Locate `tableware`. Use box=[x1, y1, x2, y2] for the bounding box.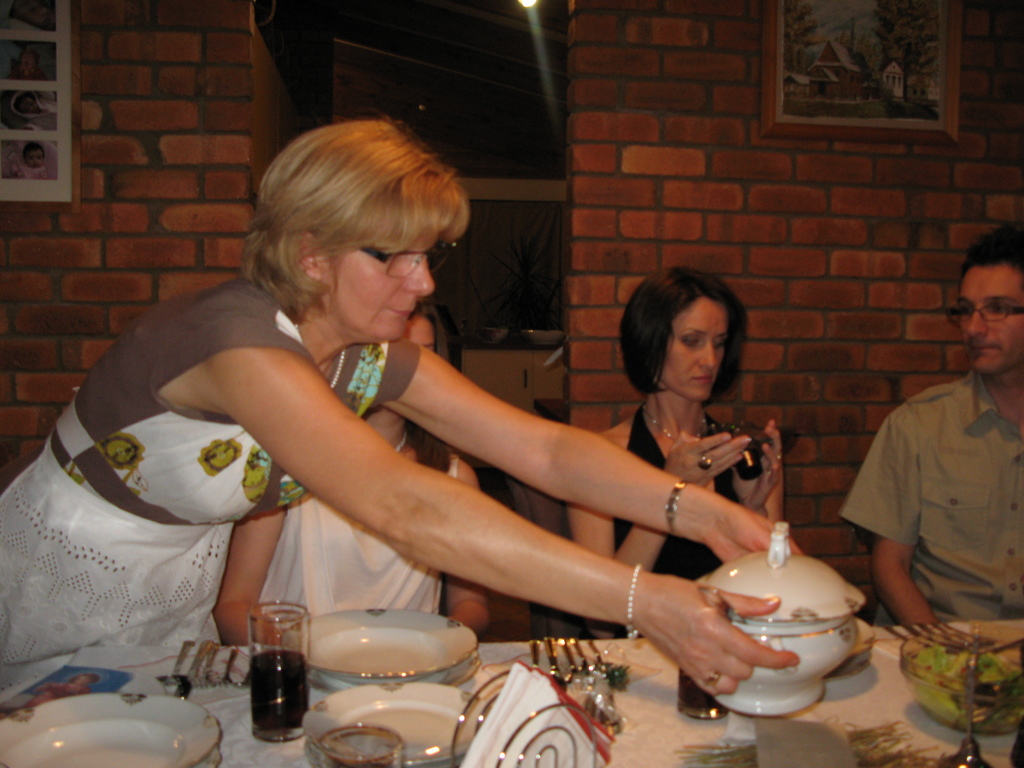
box=[244, 602, 313, 746].
